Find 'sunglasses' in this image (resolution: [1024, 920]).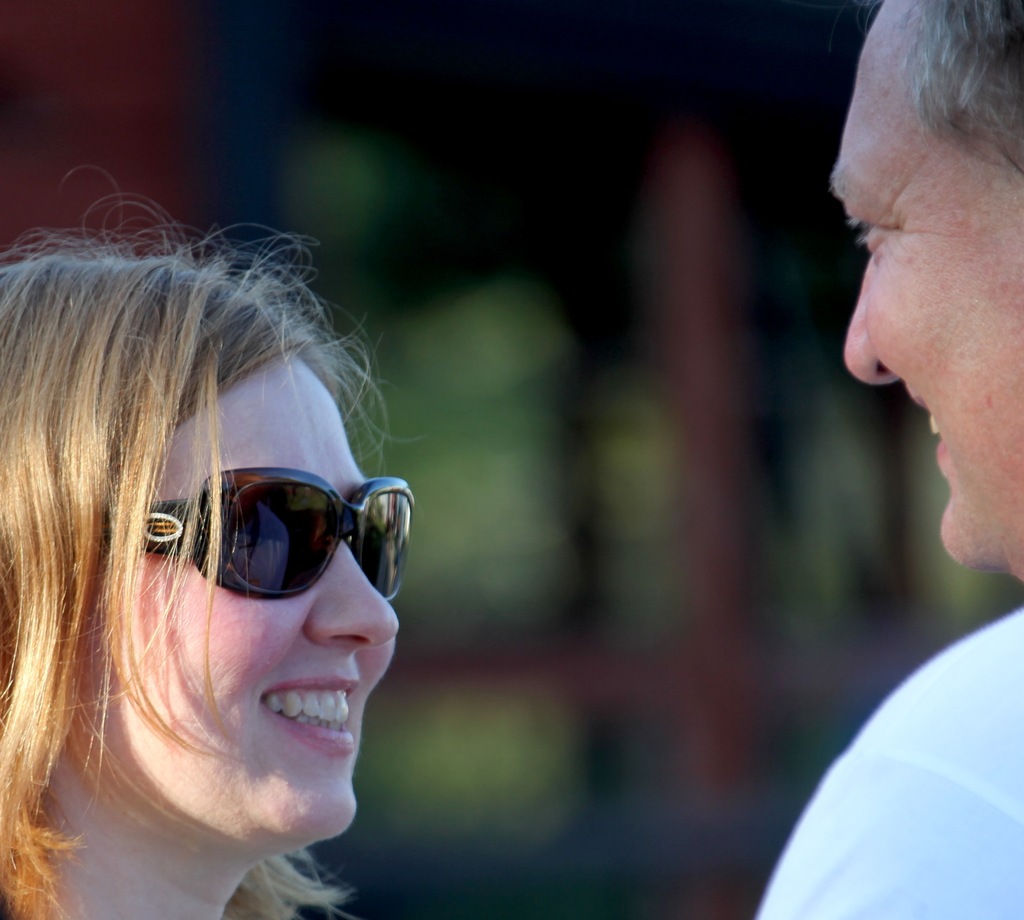
box=[104, 467, 420, 603].
